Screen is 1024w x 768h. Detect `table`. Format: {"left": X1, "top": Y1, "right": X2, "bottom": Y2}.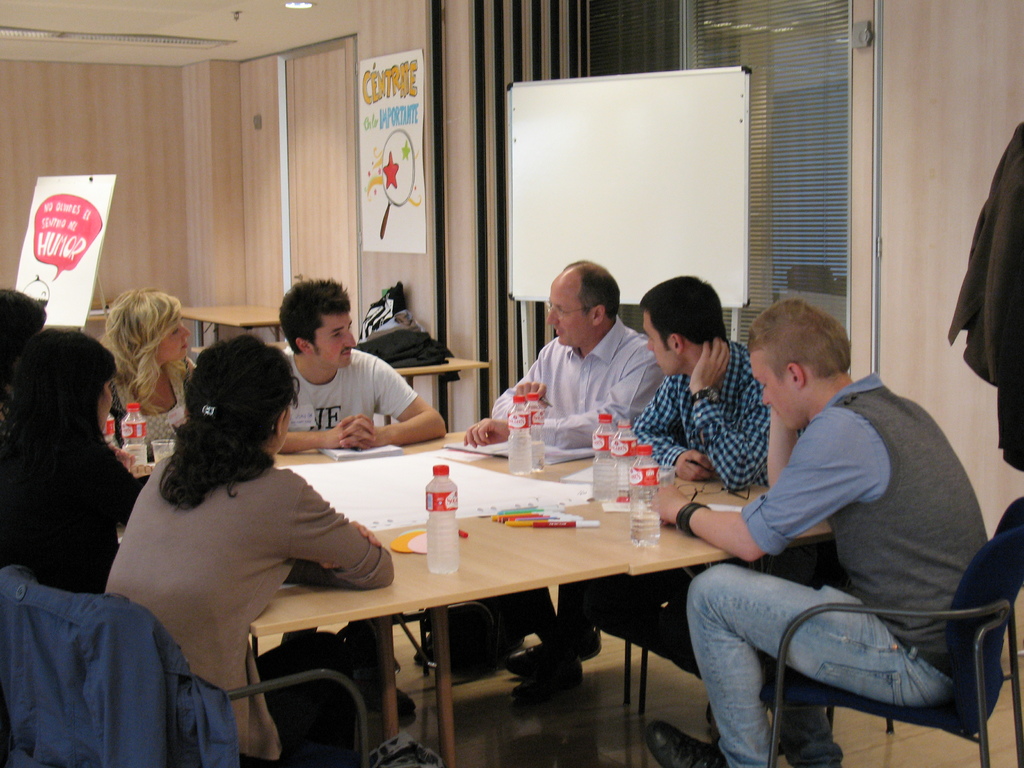
{"left": 386, "top": 355, "right": 492, "bottom": 435}.
